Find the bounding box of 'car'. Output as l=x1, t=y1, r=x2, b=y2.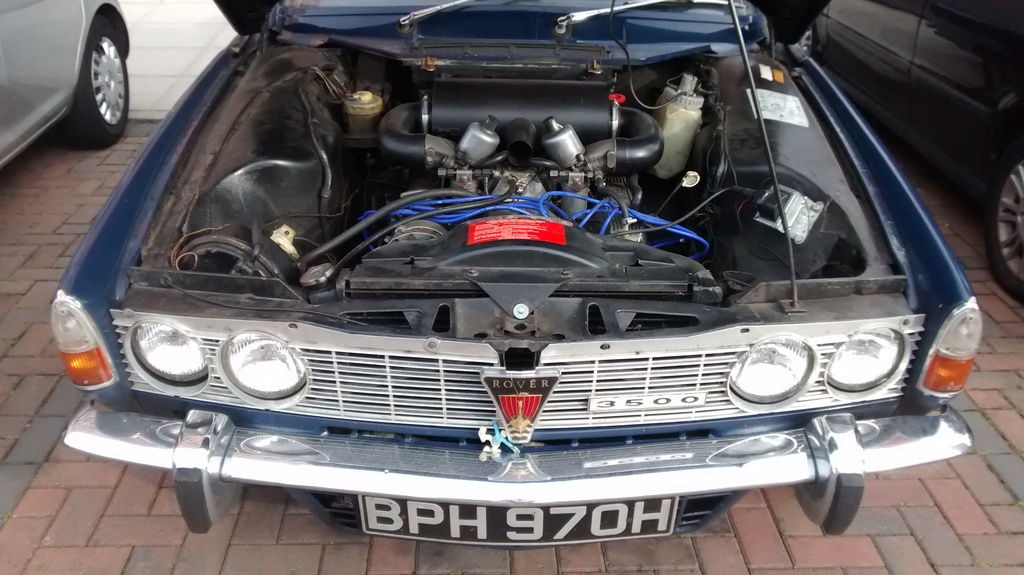
l=47, t=0, r=984, b=538.
